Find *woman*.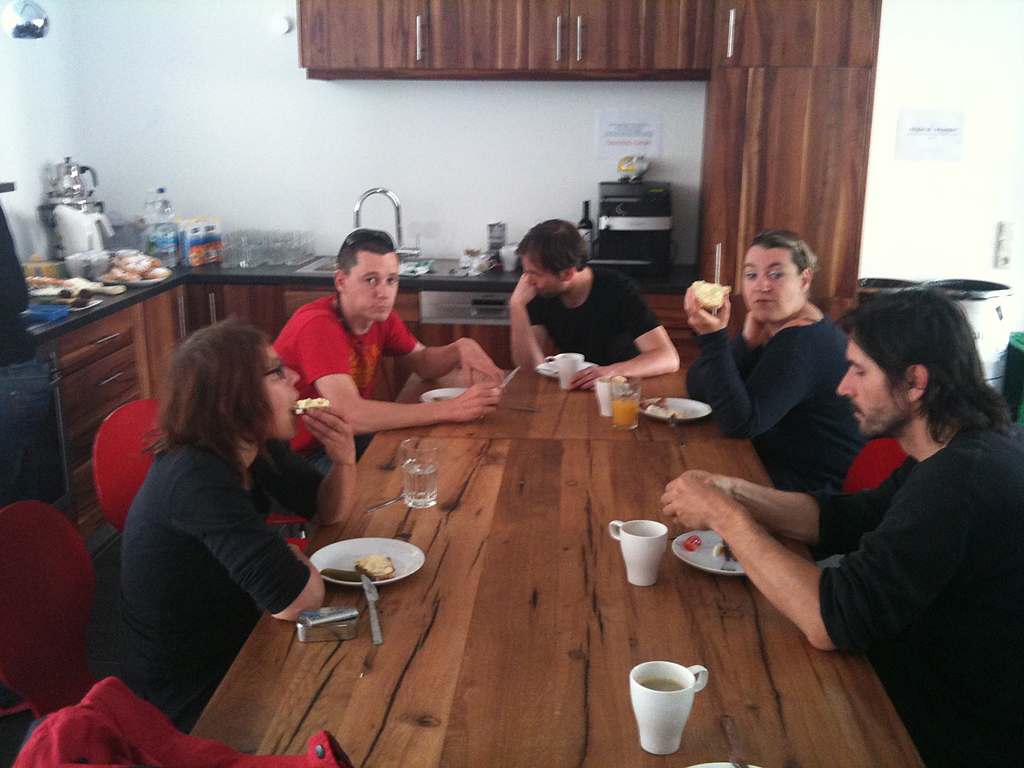
[left=115, top=308, right=362, bottom=719].
